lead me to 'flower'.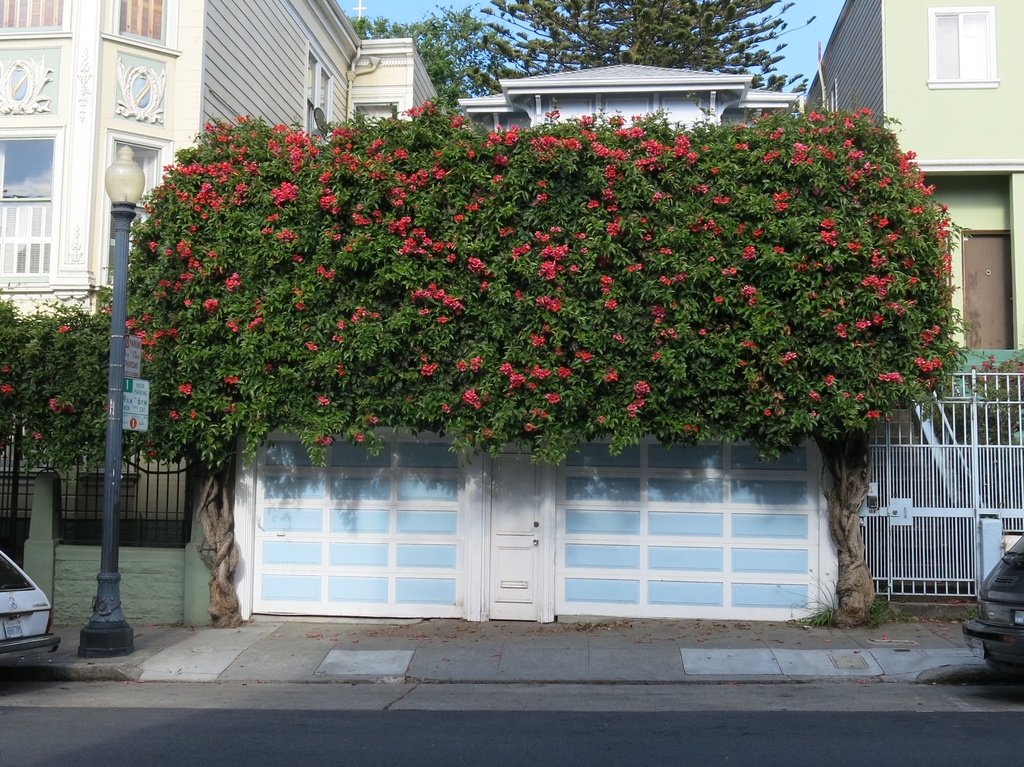
Lead to Rect(480, 426, 494, 444).
